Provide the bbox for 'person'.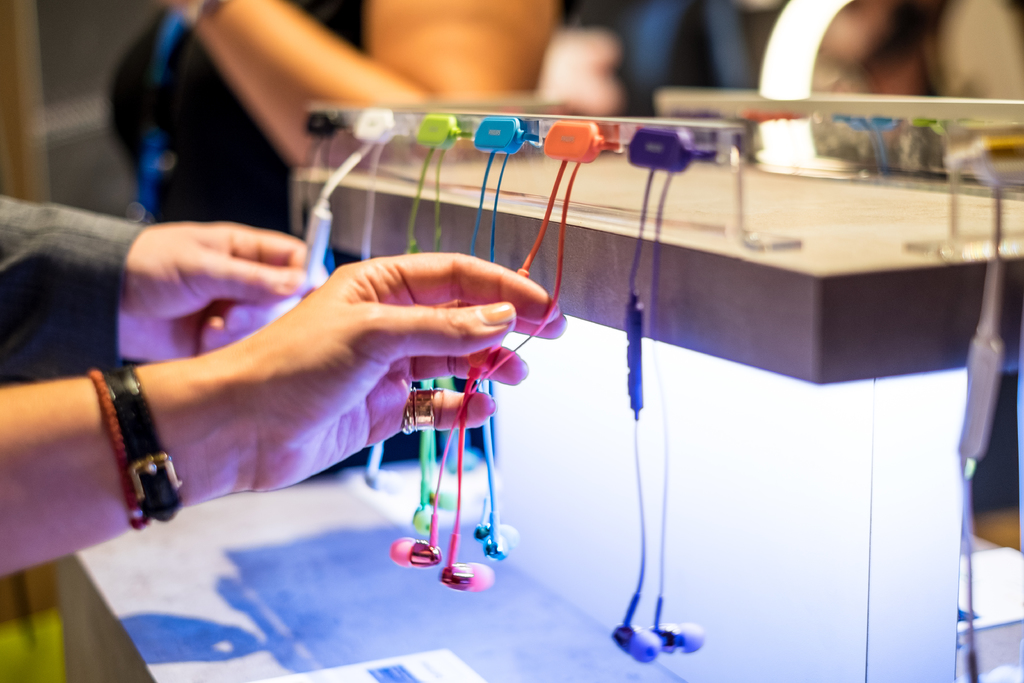
box(0, 248, 548, 573).
